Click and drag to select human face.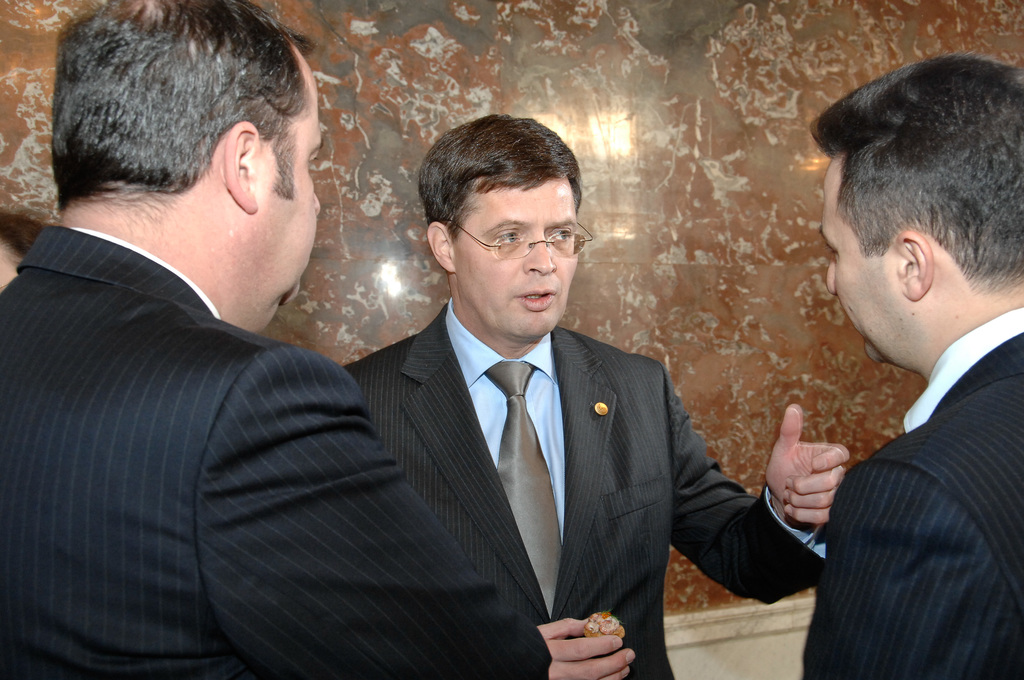
Selection: rect(262, 85, 323, 303).
